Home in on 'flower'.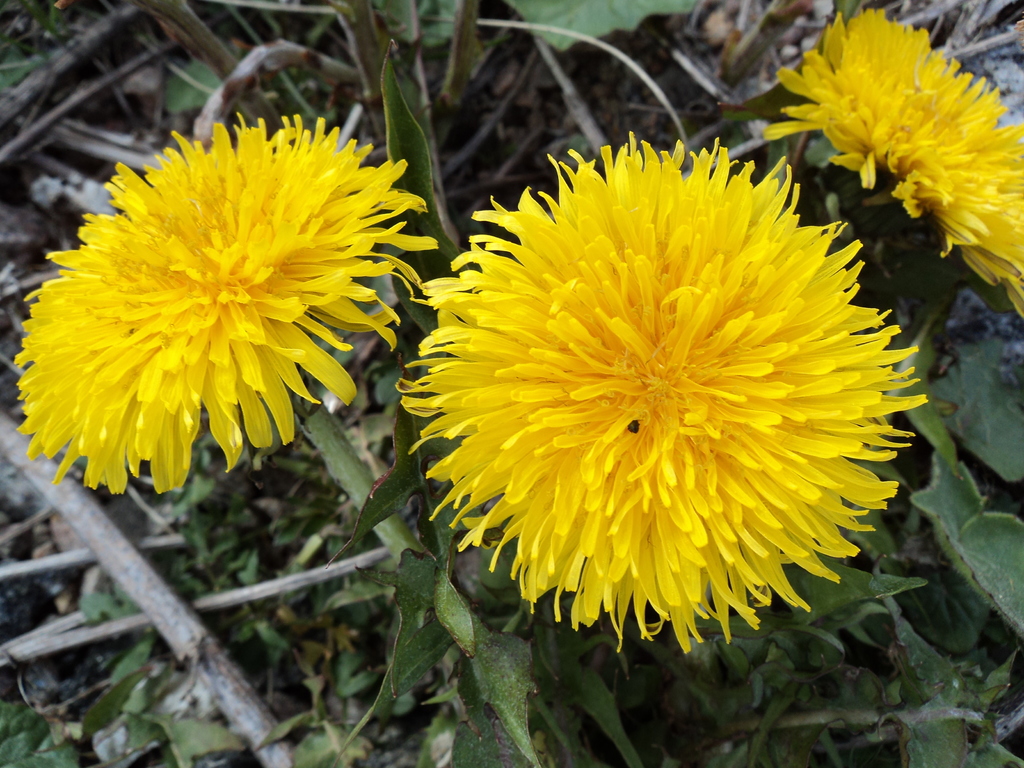
Homed in at <box>15,108,440,495</box>.
